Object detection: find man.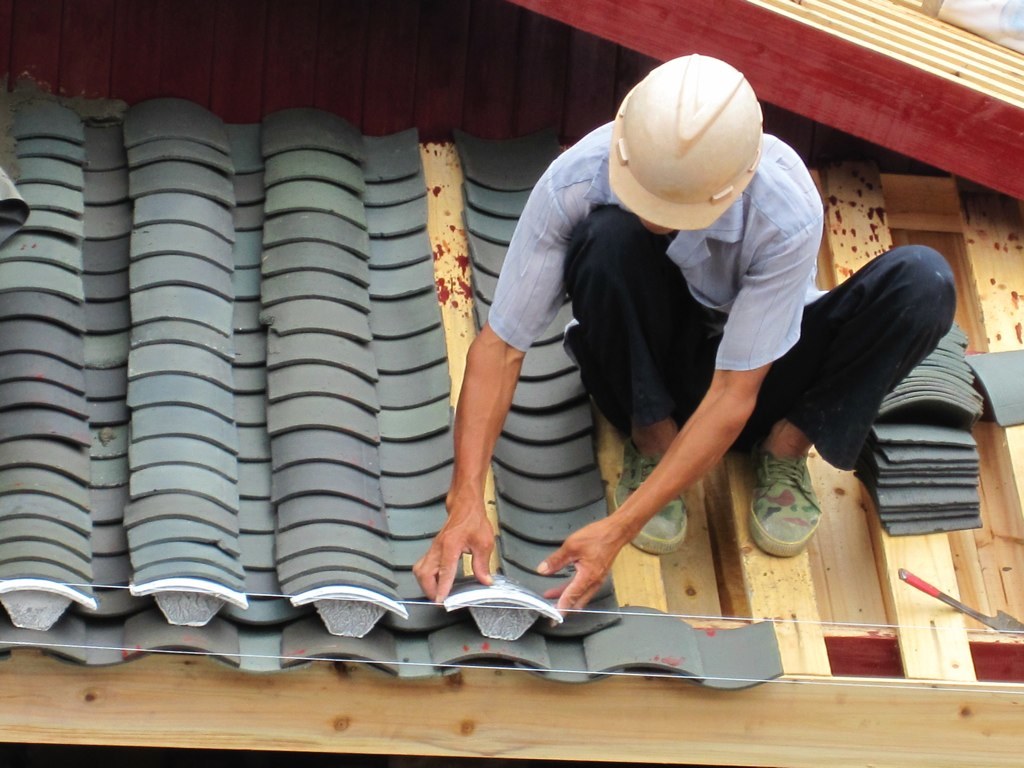
bbox=(415, 47, 958, 626).
